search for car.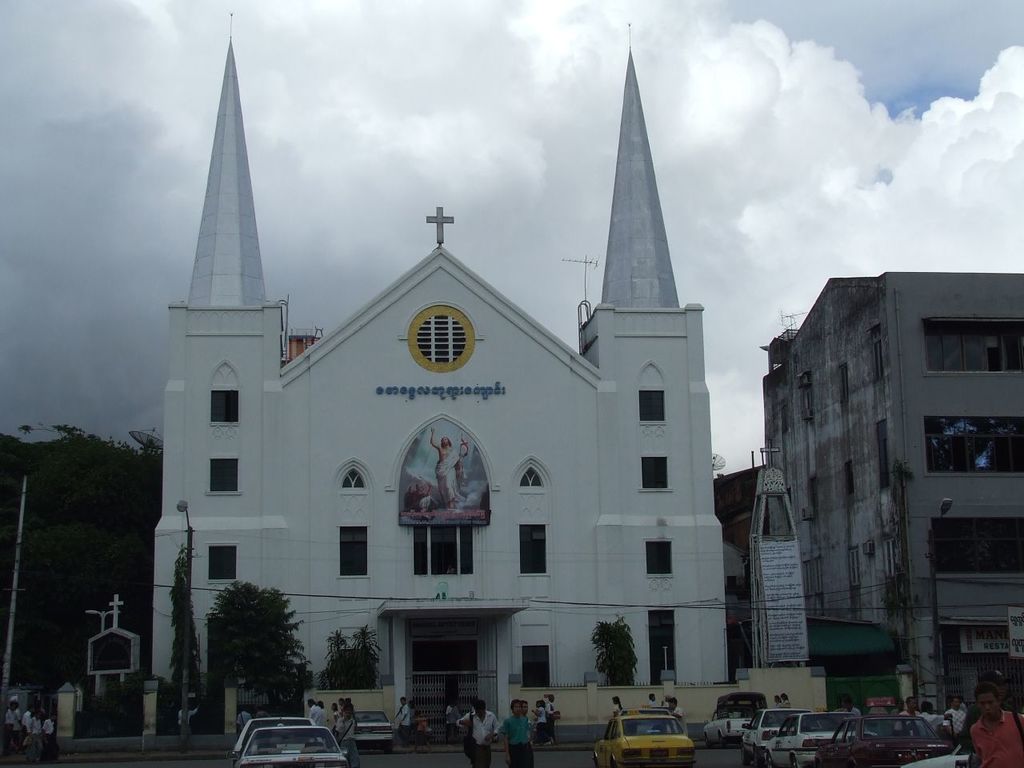
Found at bbox=(228, 722, 350, 767).
